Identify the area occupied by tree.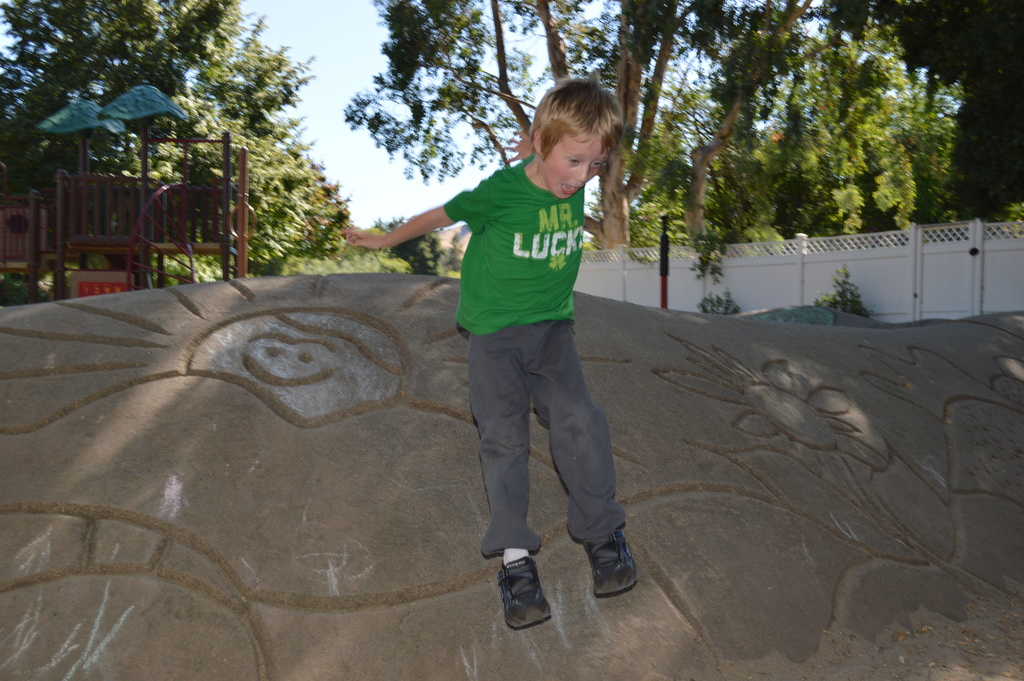
Area: 334,0,819,271.
